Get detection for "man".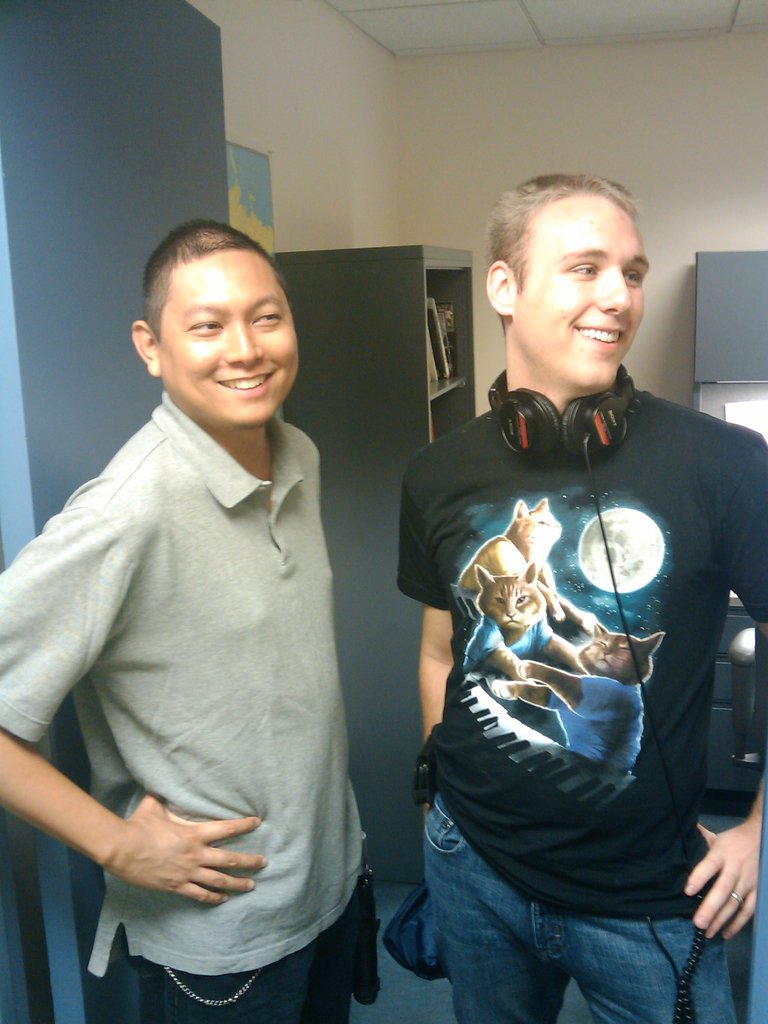
Detection: <region>405, 188, 767, 1023</region>.
